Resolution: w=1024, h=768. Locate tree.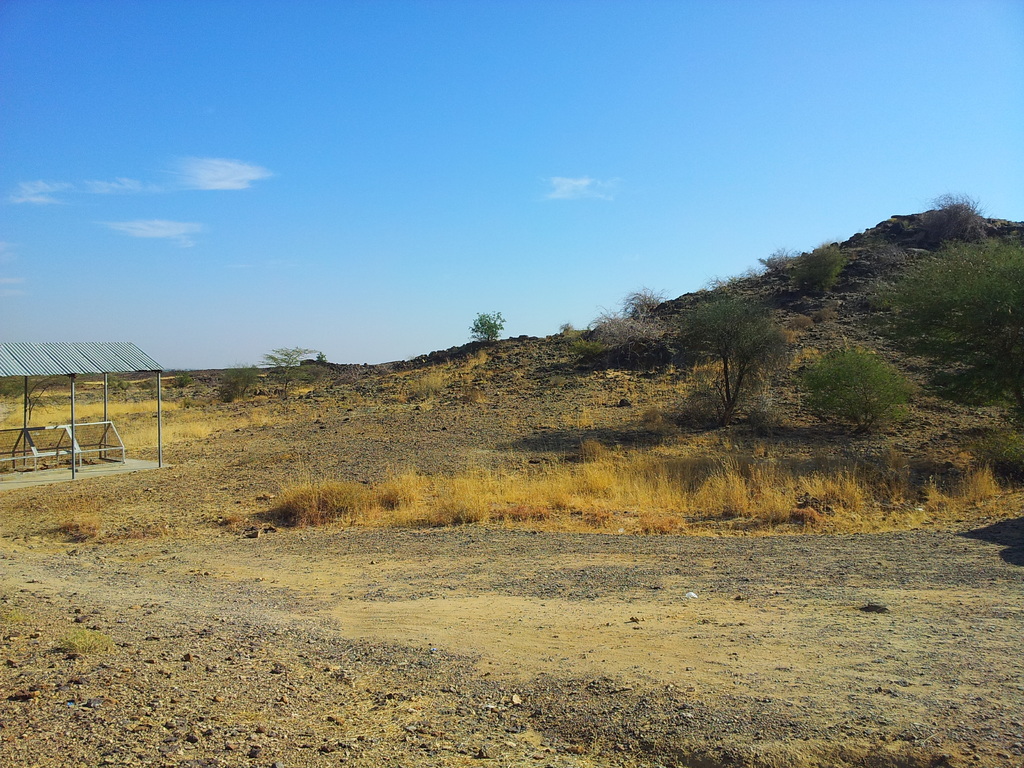
crop(927, 191, 984, 249).
